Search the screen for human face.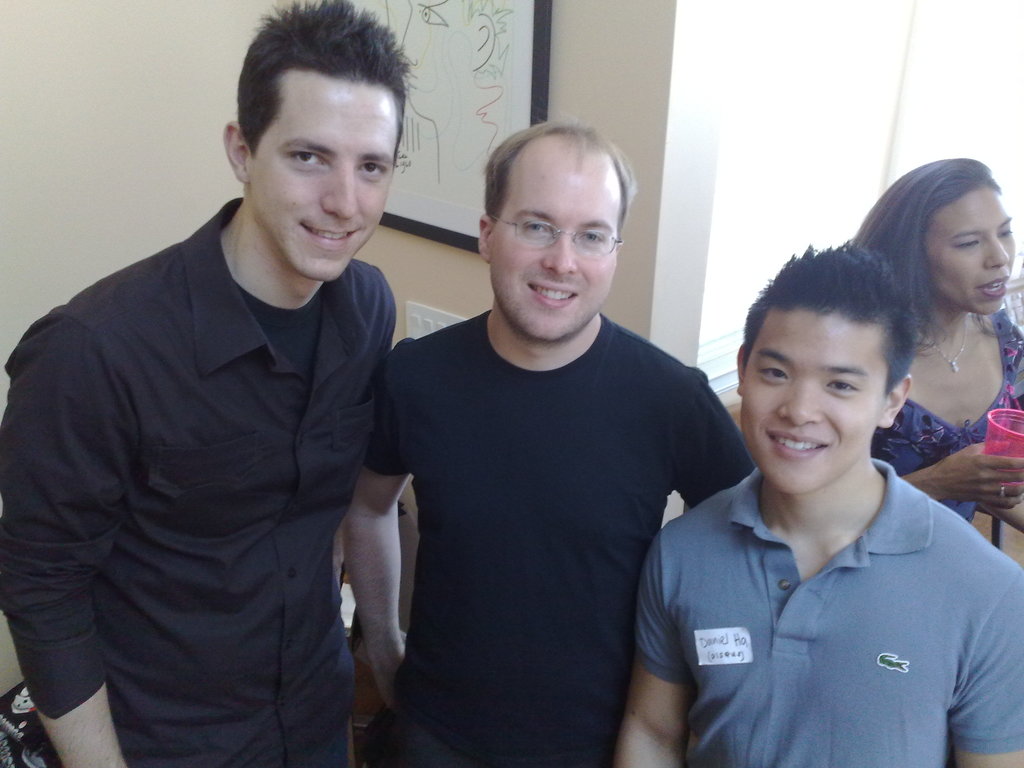
Found at crop(740, 316, 886, 496).
